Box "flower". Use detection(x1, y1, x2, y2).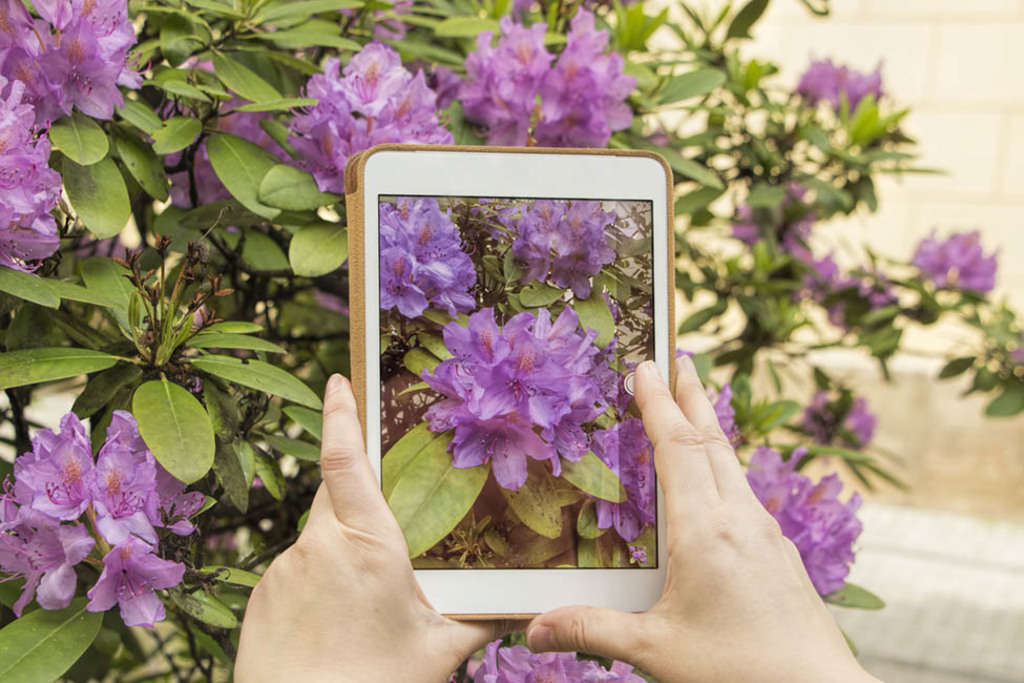
detection(910, 218, 999, 292).
